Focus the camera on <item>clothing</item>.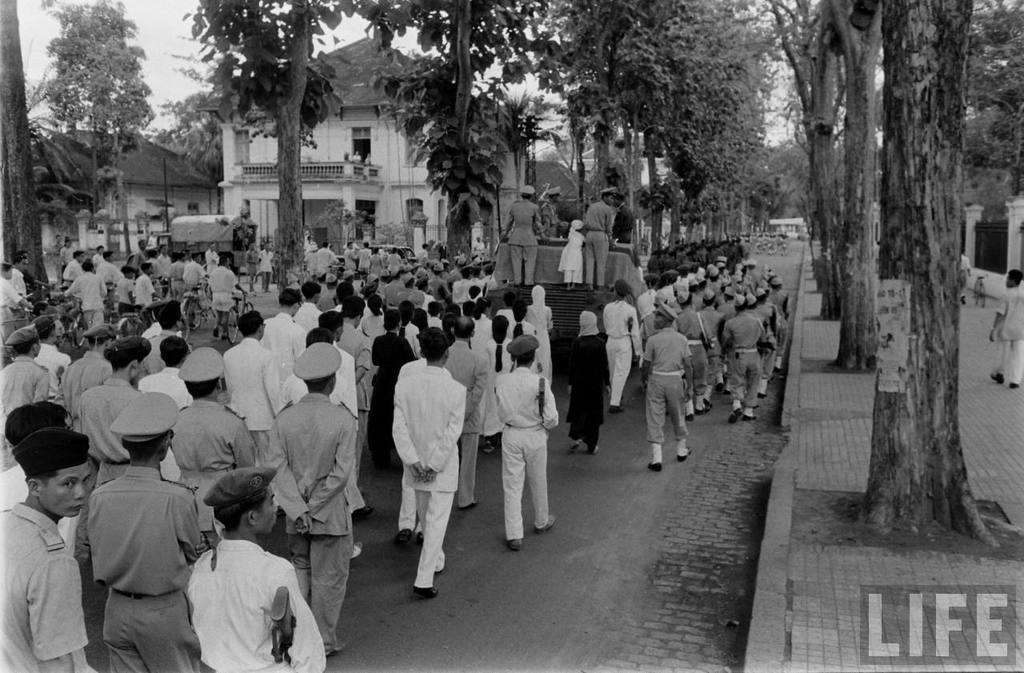
Focus region: x1=192, y1=525, x2=329, y2=672.
